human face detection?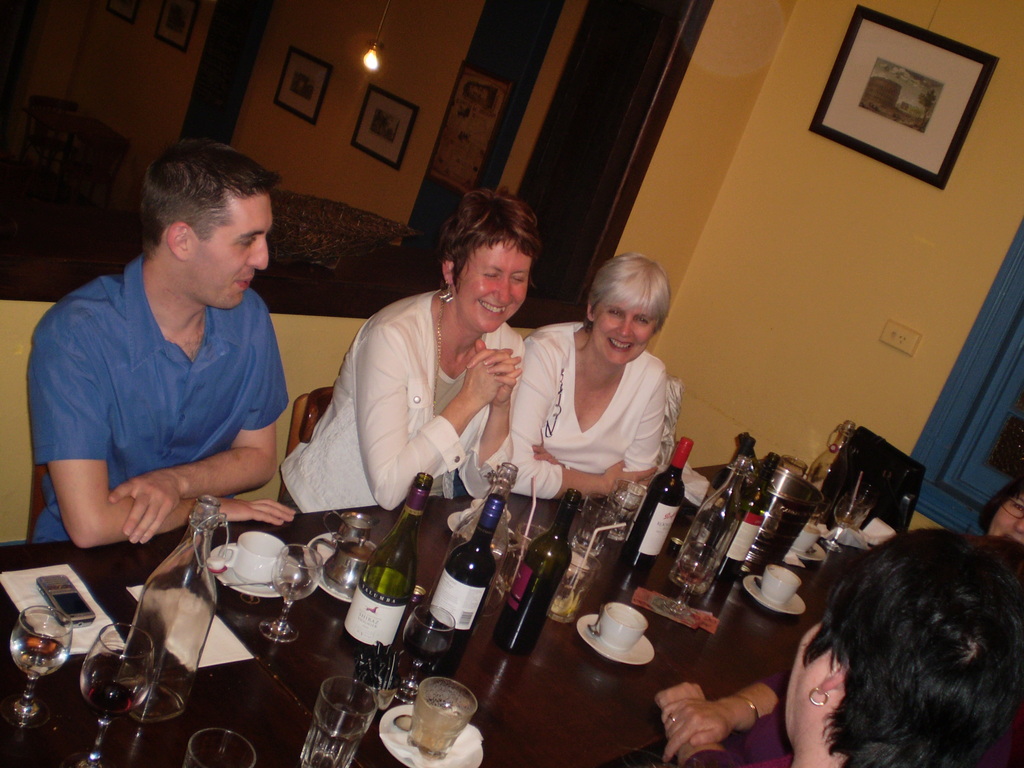
[x1=990, y1=497, x2=1023, y2=537]
